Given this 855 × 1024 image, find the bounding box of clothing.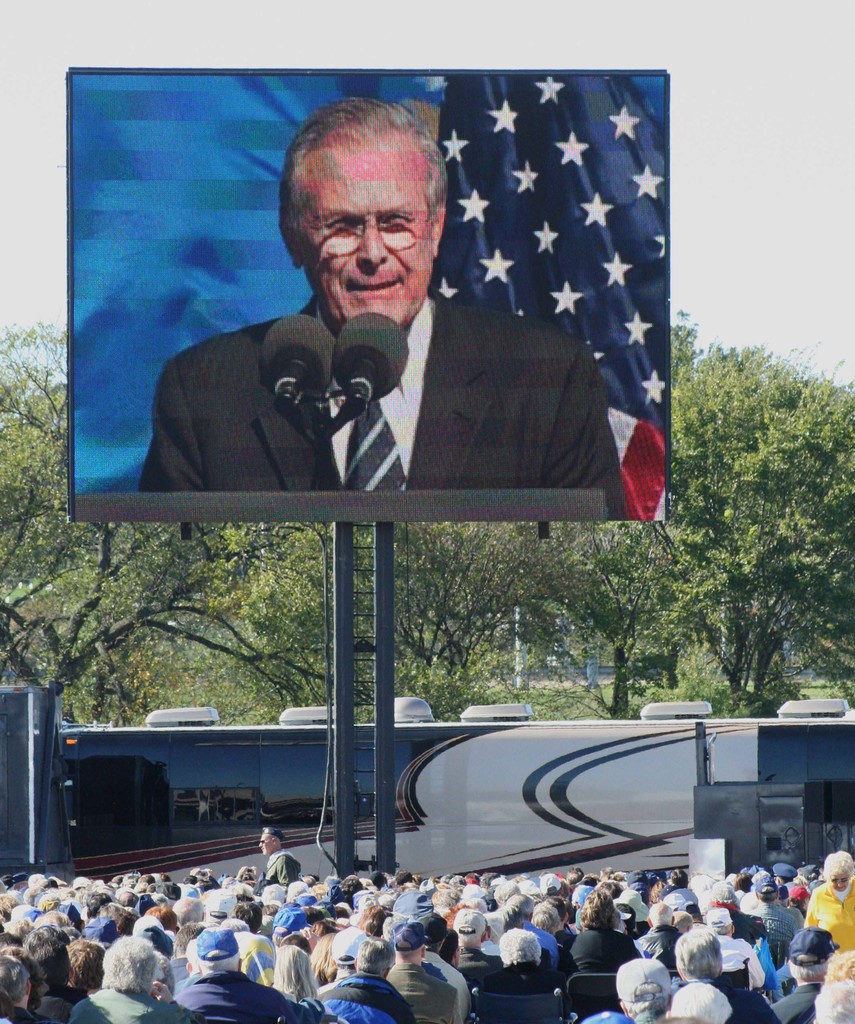
(766,979,817,1023).
